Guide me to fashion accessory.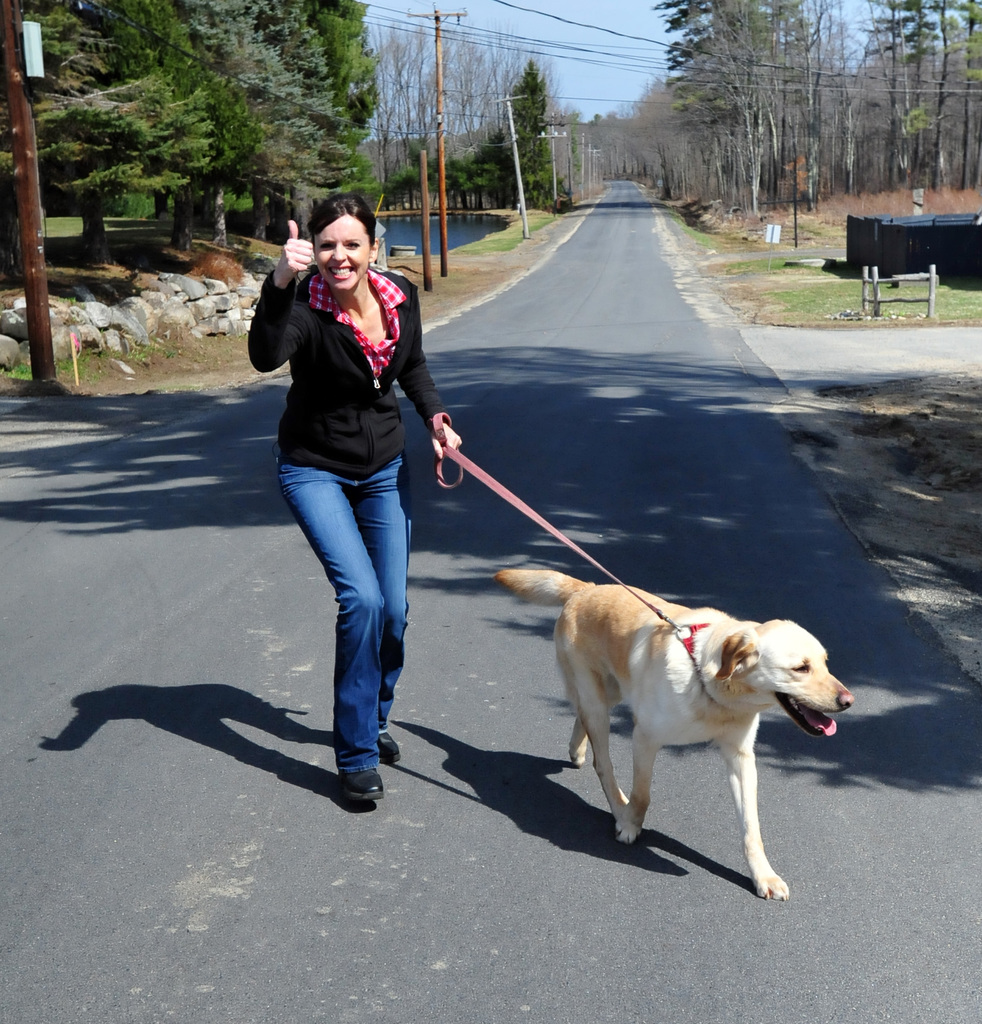
Guidance: 334,765,387,803.
